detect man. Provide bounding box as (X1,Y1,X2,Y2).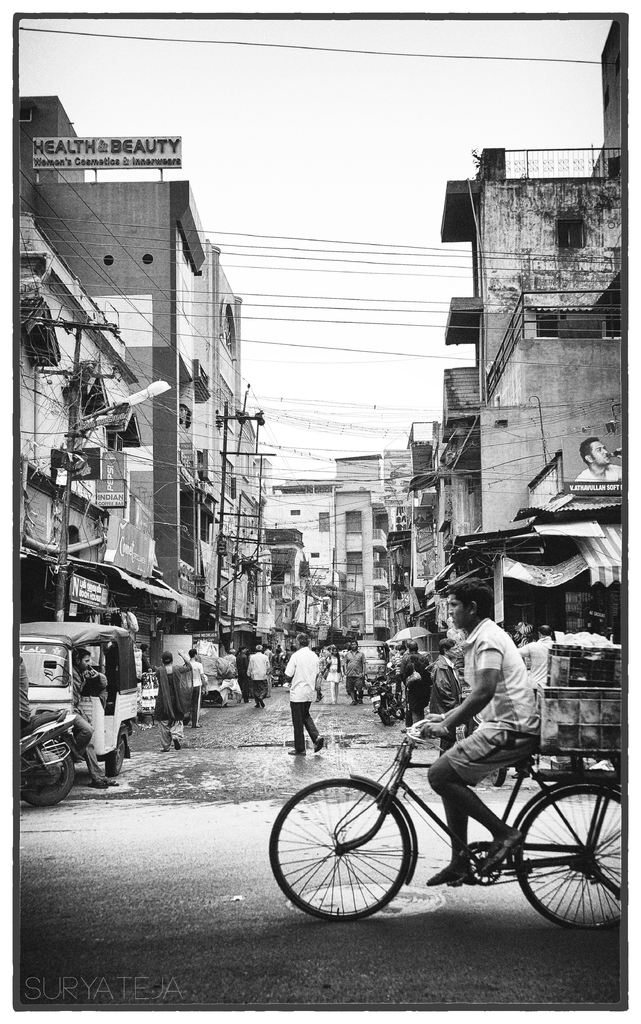
(516,626,562,680).
